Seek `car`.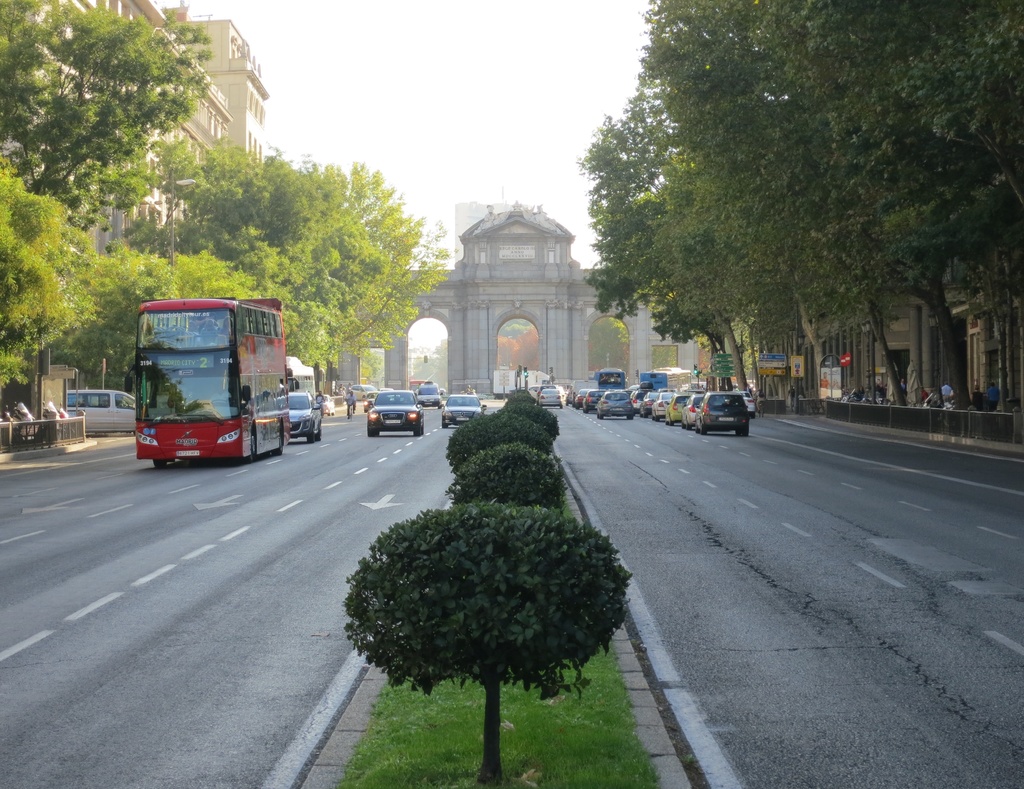
crop(574, 387, 597, 417).
